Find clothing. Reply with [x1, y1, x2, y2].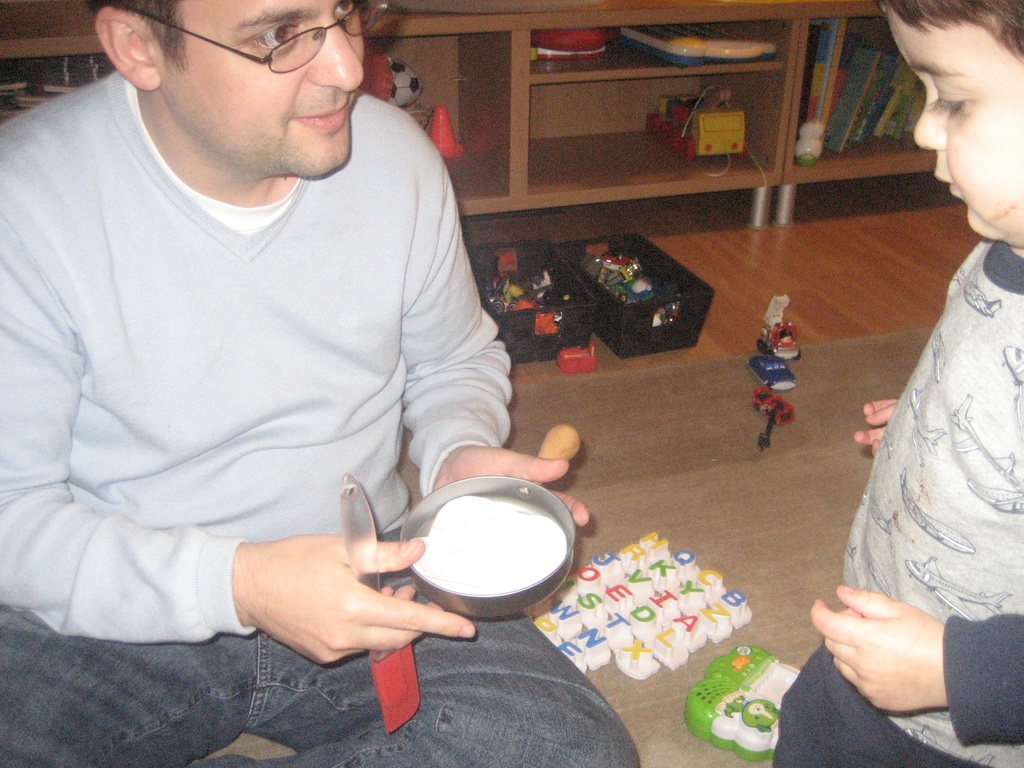
[0, 61, 664, 767].
